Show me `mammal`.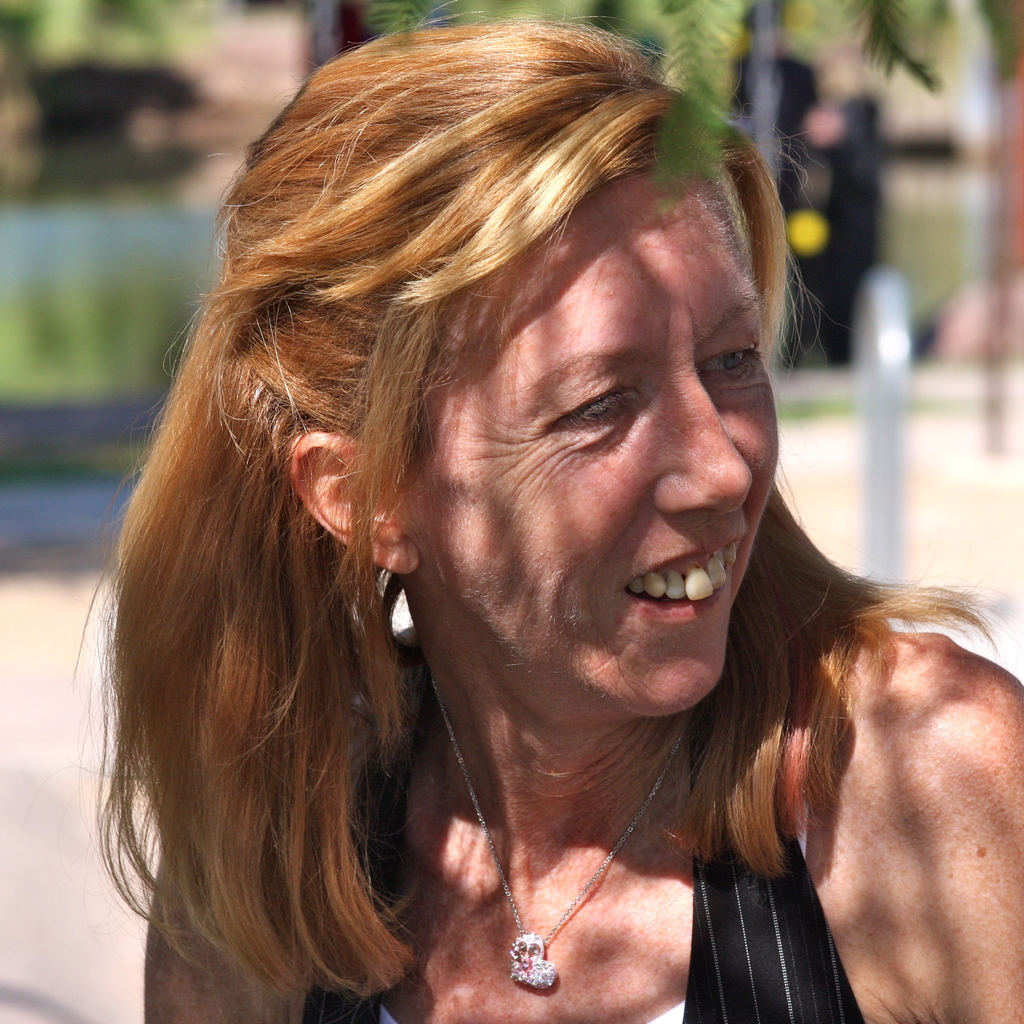
`mammal` is here: left=10, top=19, right=994, bottom=1023.
